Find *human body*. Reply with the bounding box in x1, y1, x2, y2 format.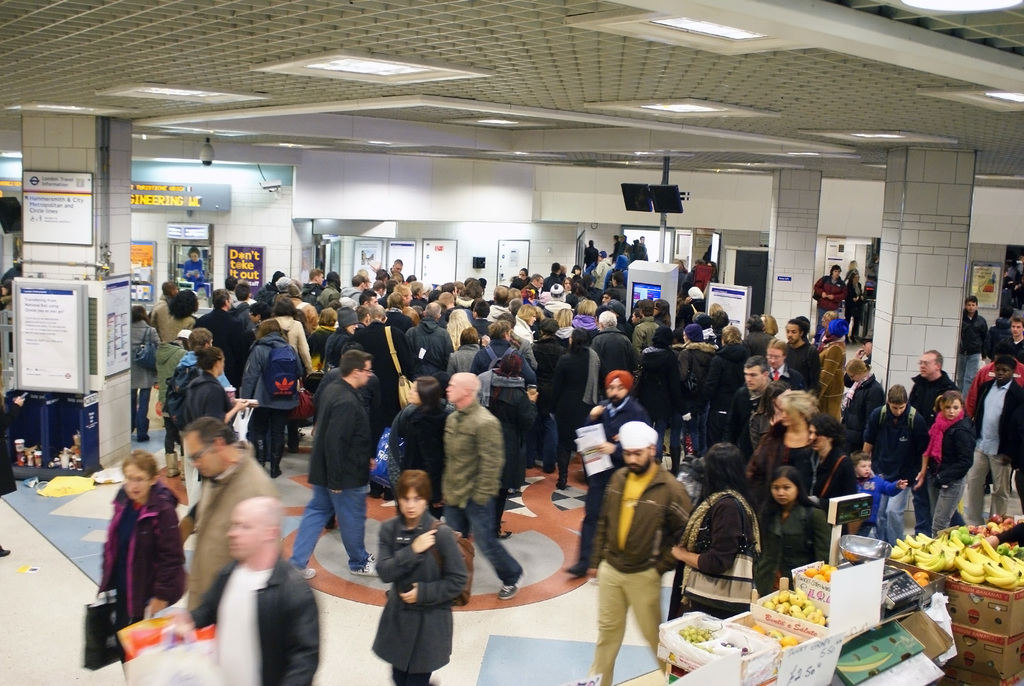
186, 412, 298, 623.
